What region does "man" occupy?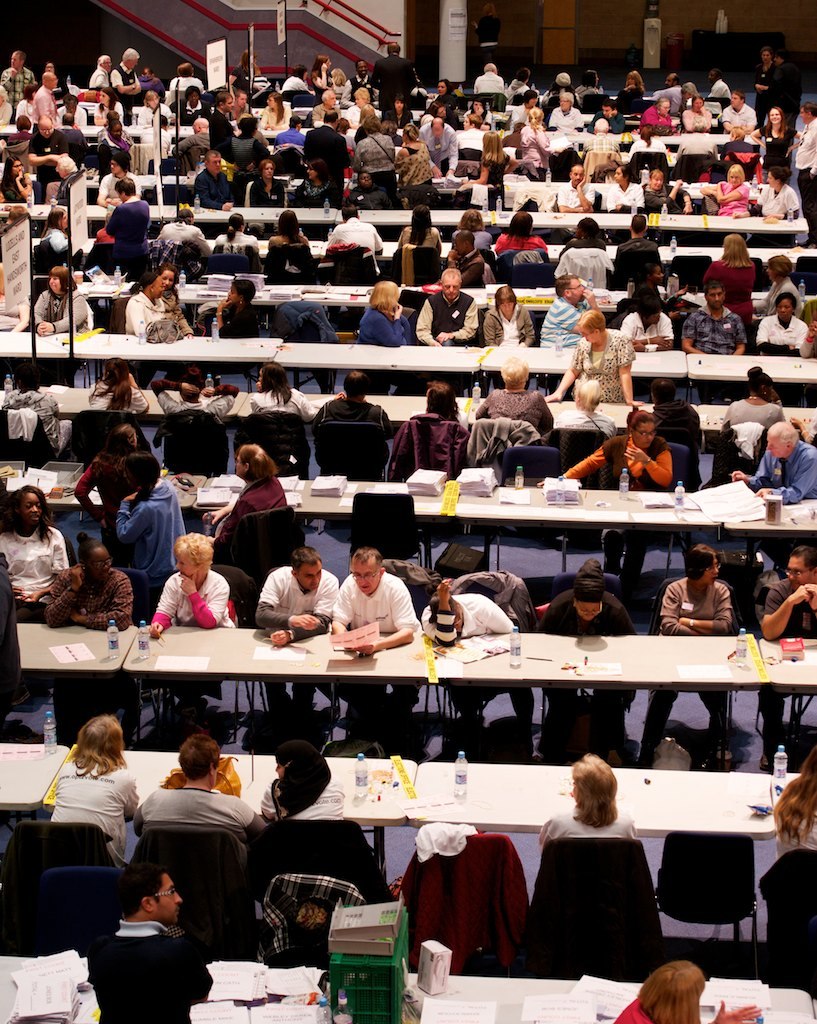
crop(756, 543, 816, 774).
